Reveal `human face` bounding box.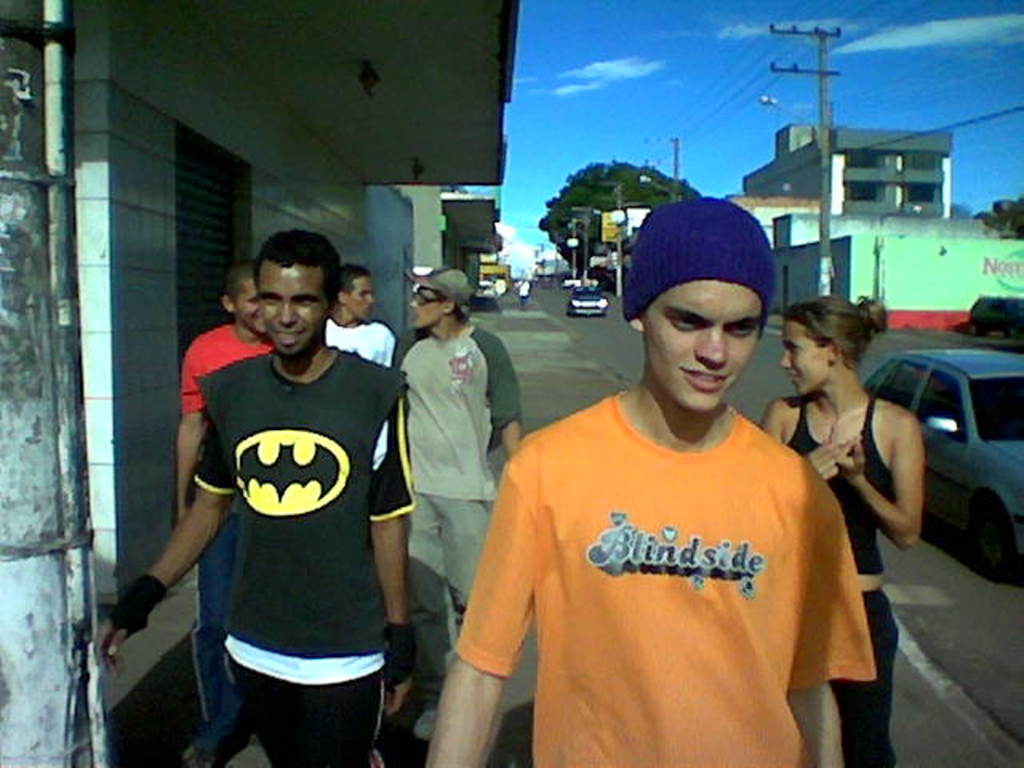
Revealed: <box>264,264,325,354</box>.
